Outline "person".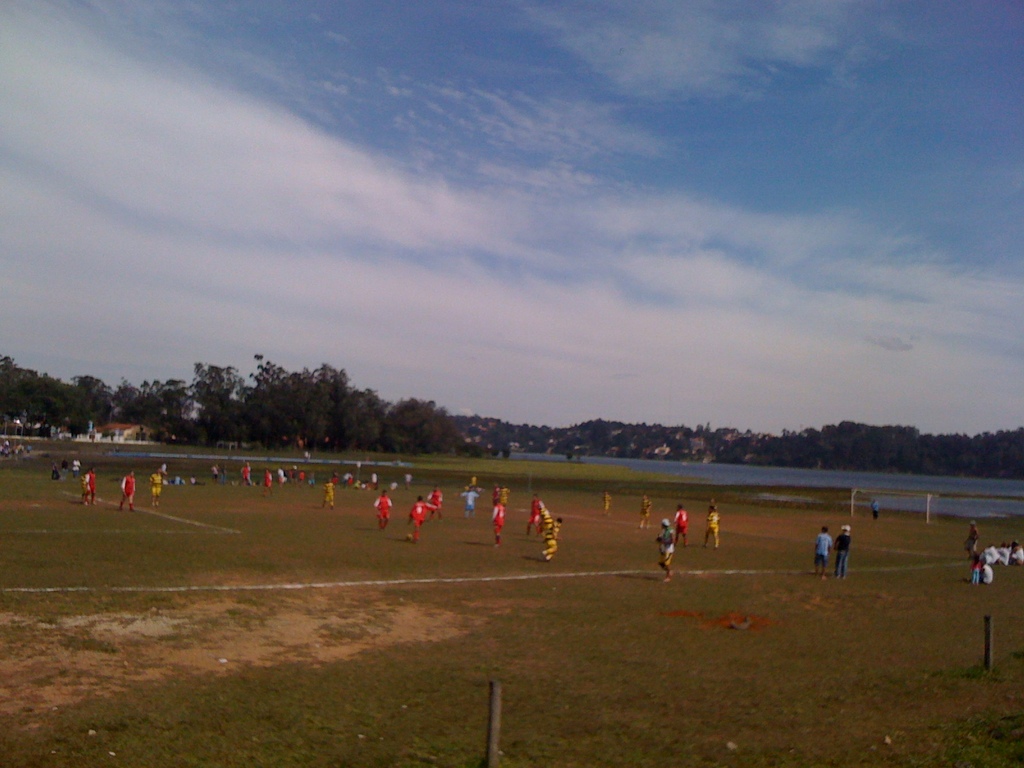
Outline: [811,528,832,581].
